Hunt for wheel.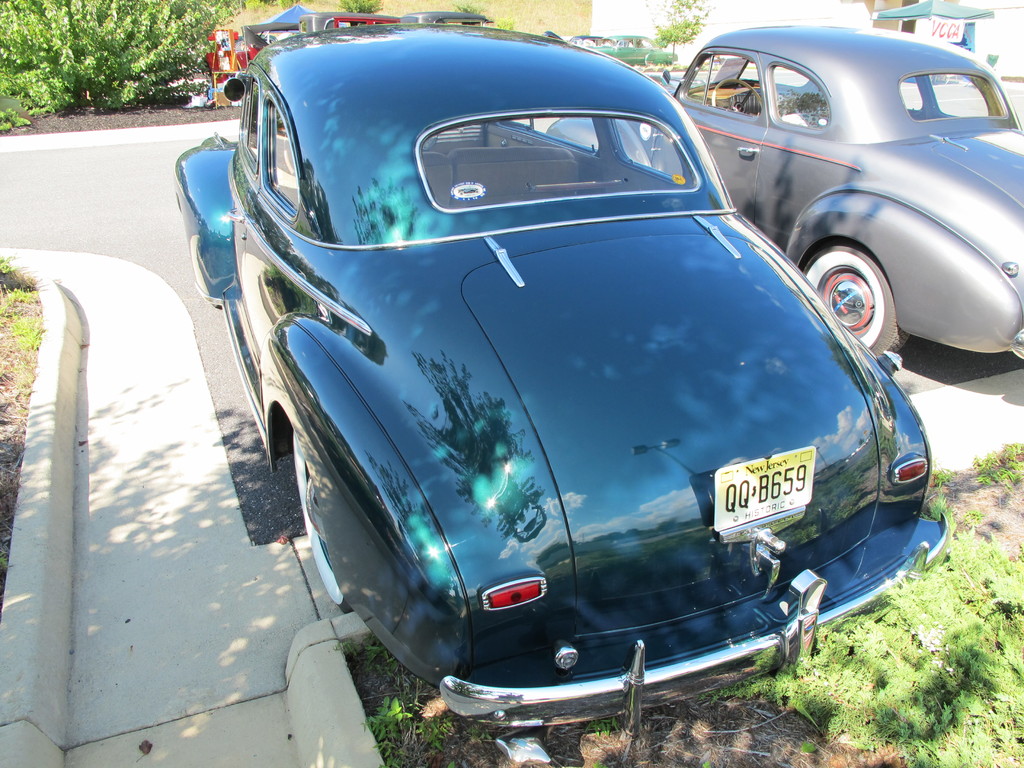
Hunted down at pyautogui.locateOnScreen(801, 244, 920, 356).
